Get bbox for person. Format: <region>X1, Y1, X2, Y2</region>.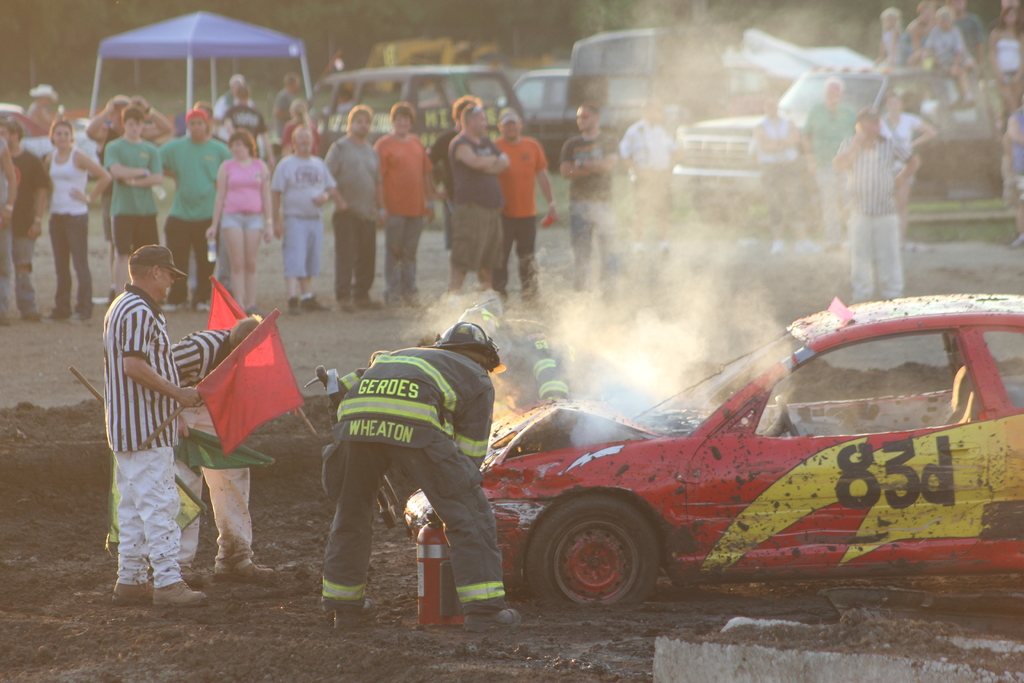
<region>921, 0, 976, 109</region>.
